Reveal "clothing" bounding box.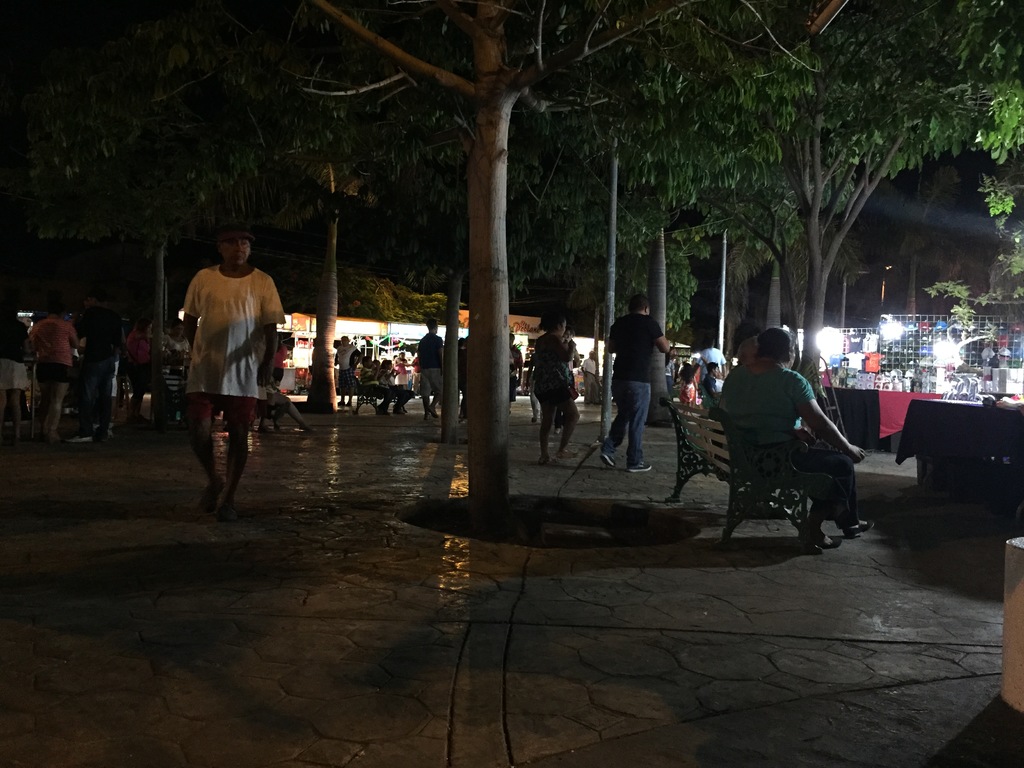
Revealed: [161,333,191,356].
